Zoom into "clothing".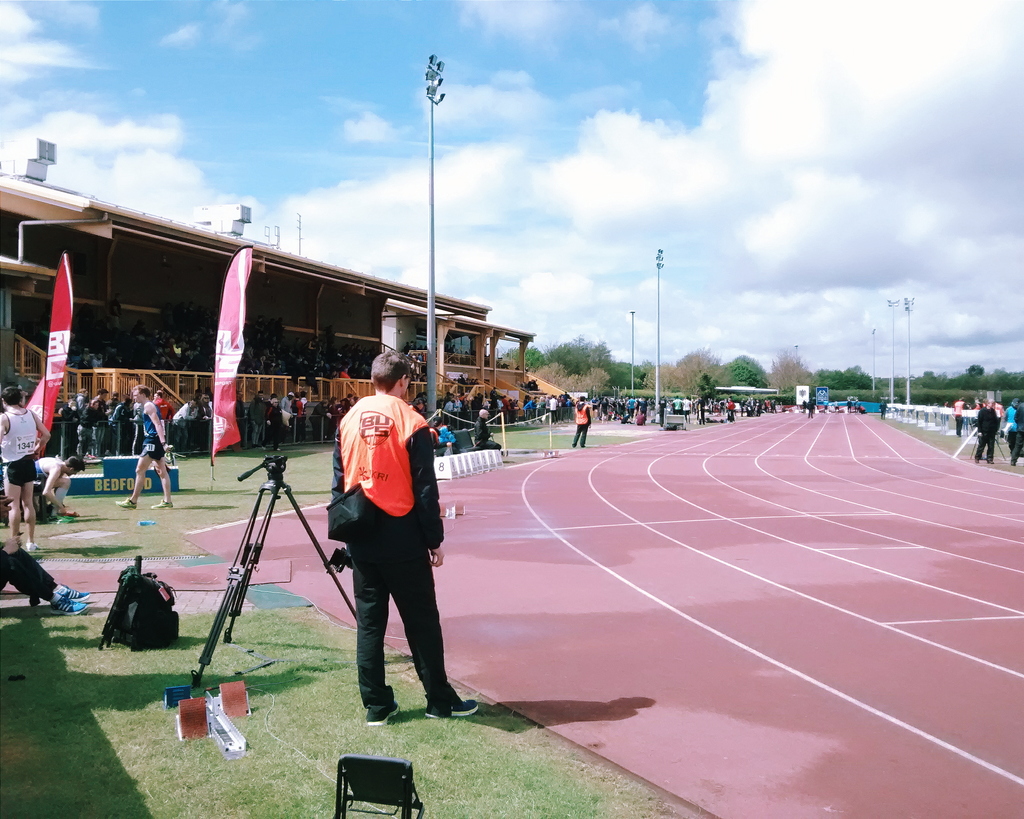
Zoom target: region(245, 395, 266, 448).
